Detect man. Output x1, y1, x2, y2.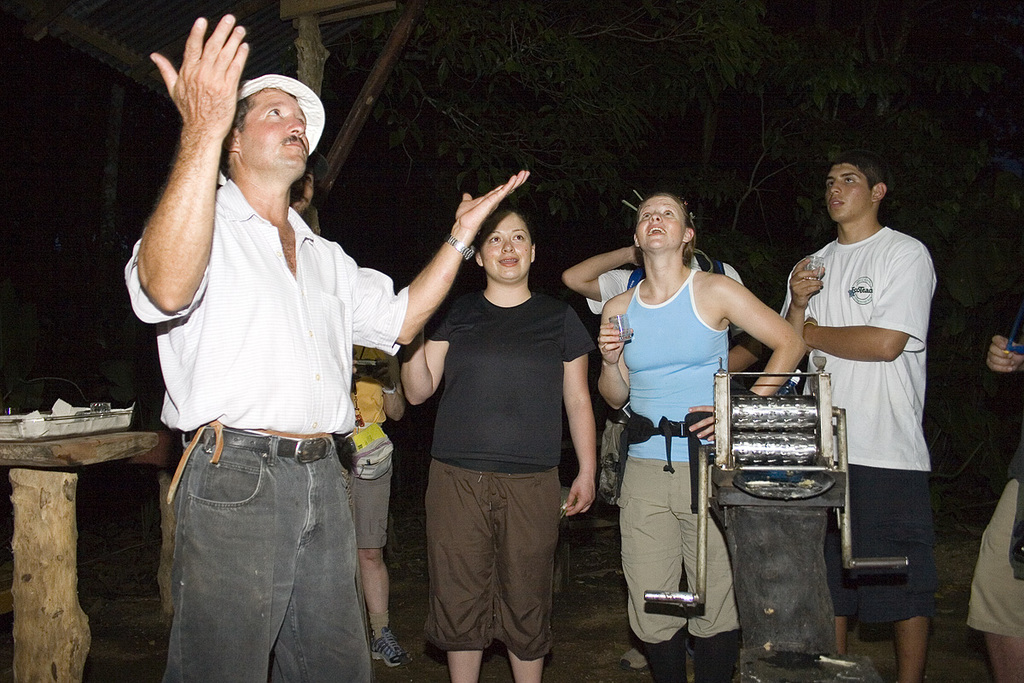
786, 145, 943, 644.
